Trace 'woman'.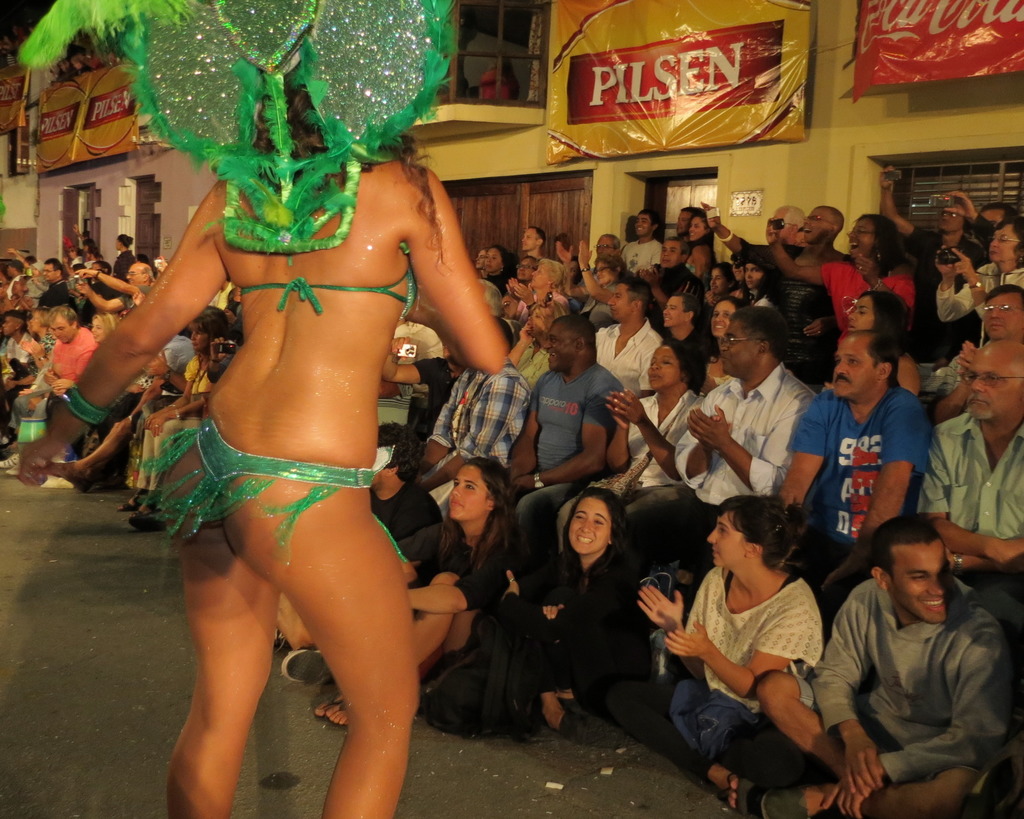
Traced to (612, 486, 828, 812).
